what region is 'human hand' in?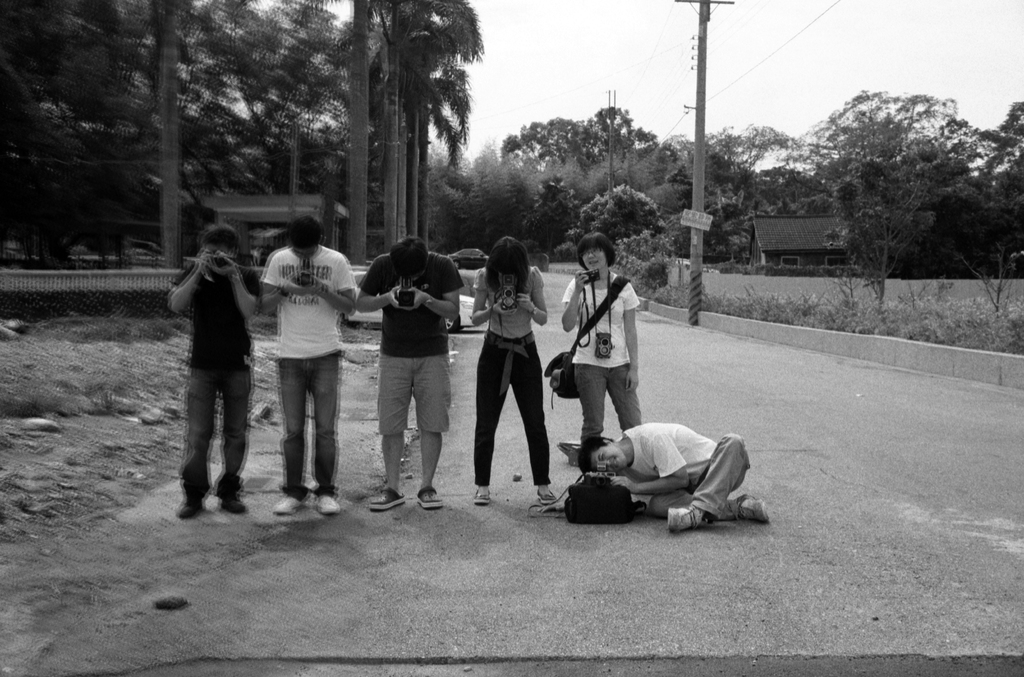
detection(385, 282, 402, 312).
